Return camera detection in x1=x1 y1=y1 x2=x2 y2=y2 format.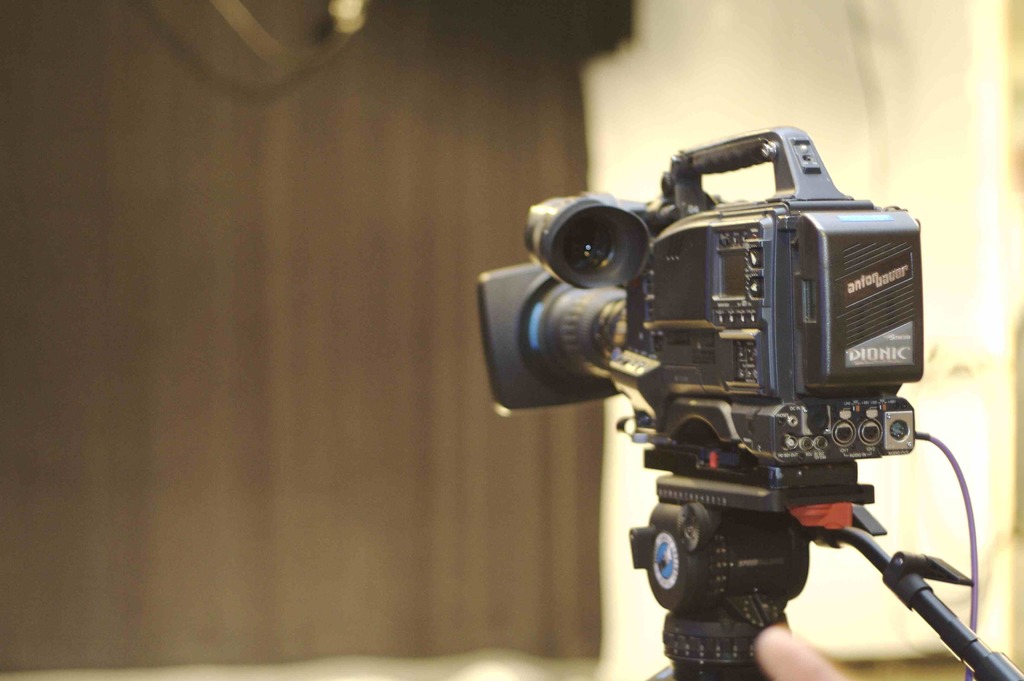
x1=477 y1=110 x2=963 y2=619.
